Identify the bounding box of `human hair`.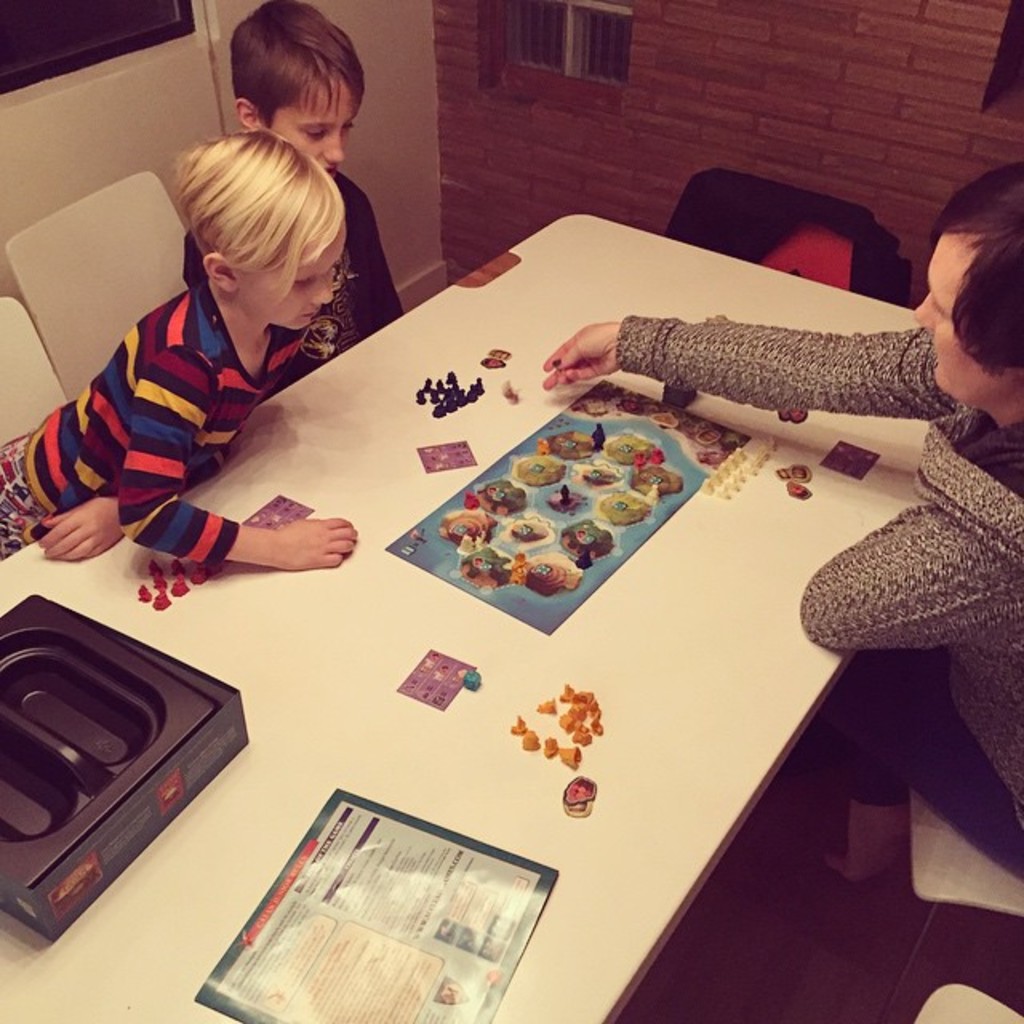
x1=928 y1=163 x2=1022 y2=381.
